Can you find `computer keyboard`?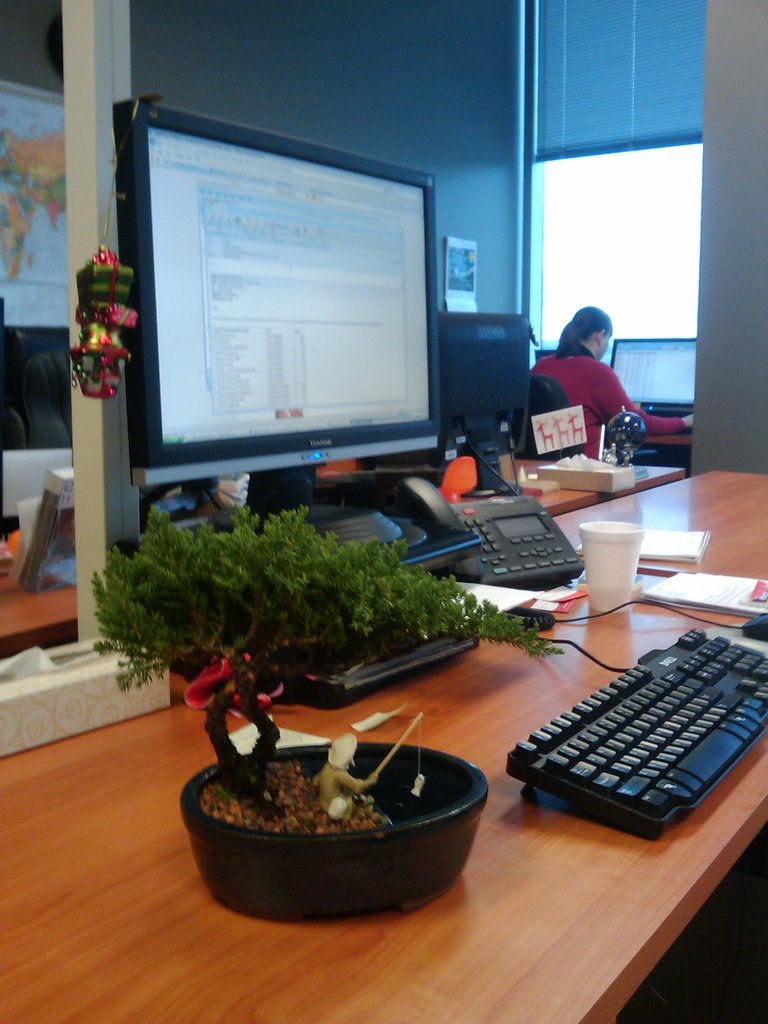
Yes, bounding box: 509 625 767 833.
